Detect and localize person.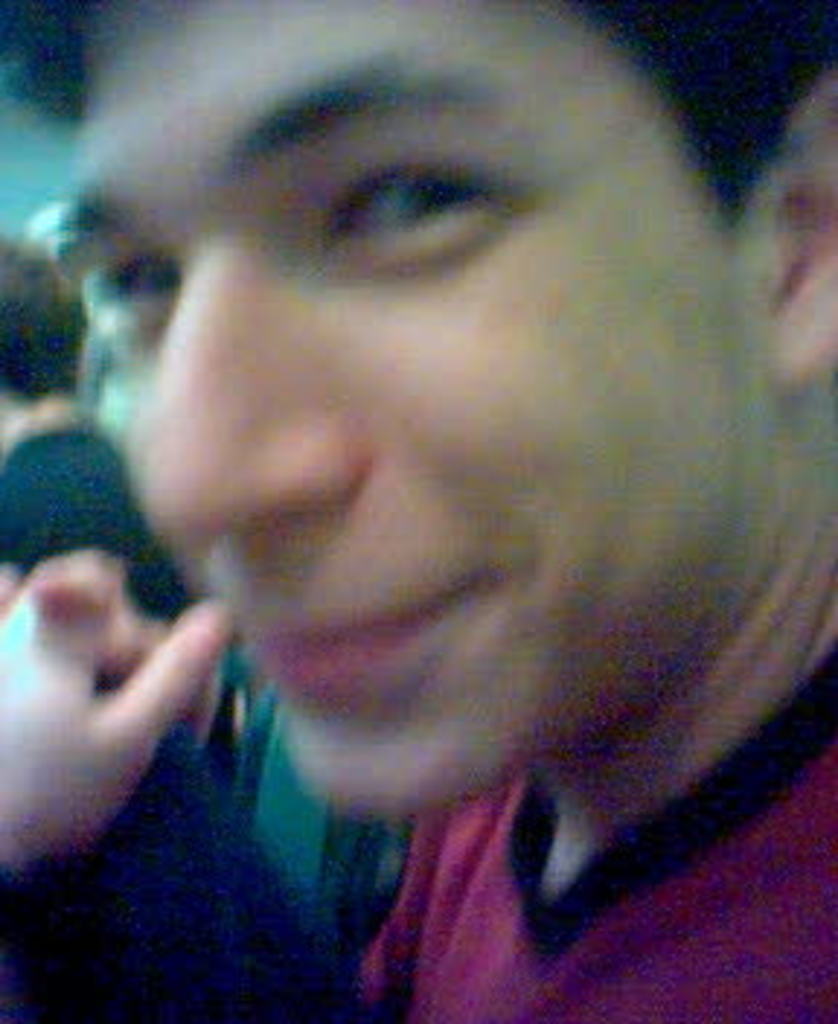
Localized at x1=0, y1=12, x2=821, y2=1007.
